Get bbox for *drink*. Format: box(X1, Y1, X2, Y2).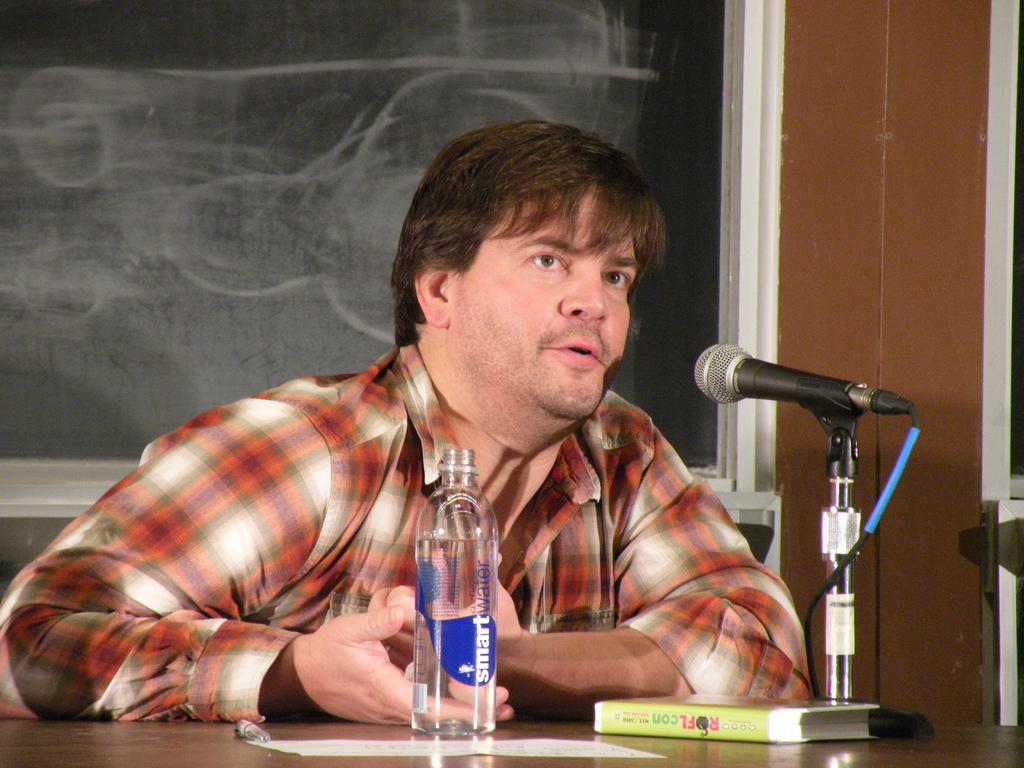
box(409, 538, 497, 738).
